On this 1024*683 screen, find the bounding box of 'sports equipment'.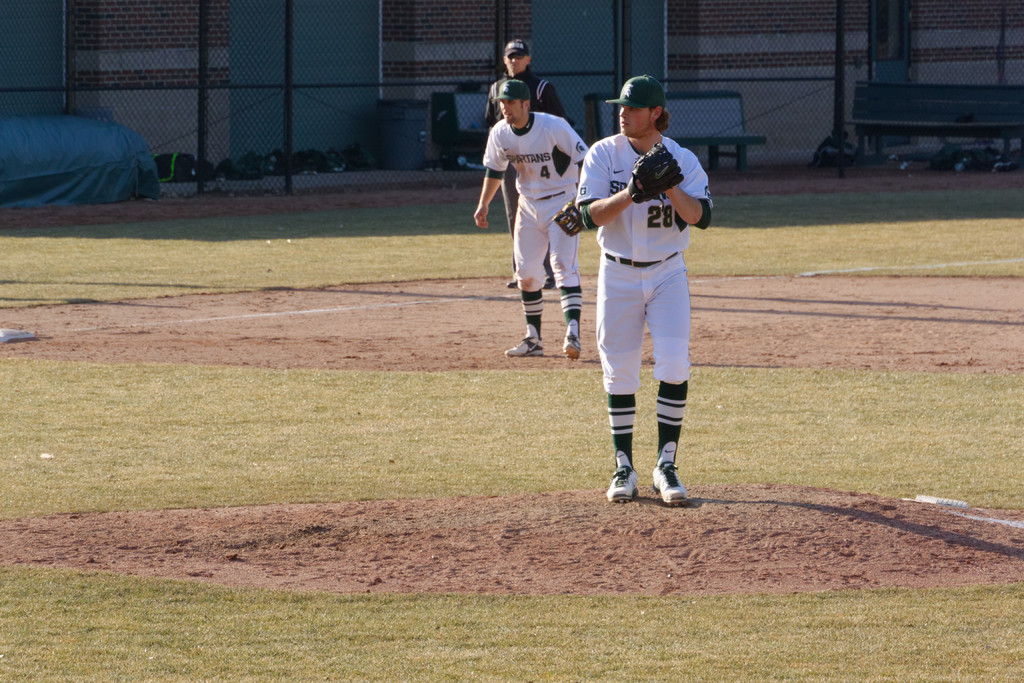
Bounding box: pyautogui.locateOnScreen(626, 142, 683, 202).
